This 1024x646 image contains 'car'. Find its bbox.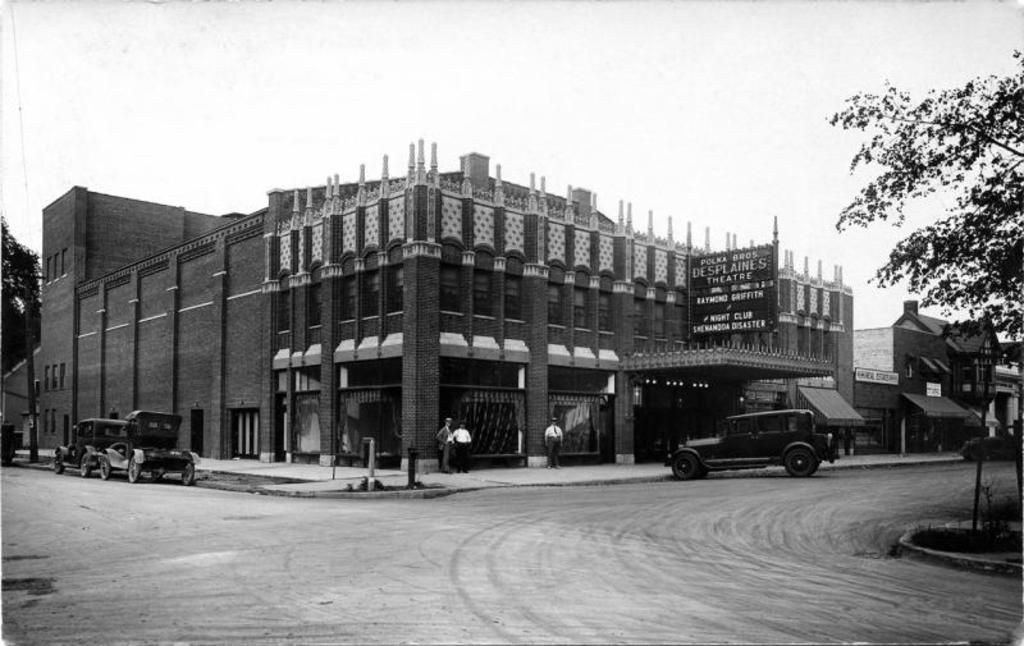
[left=666, top=397, right=856, bottom=482].
